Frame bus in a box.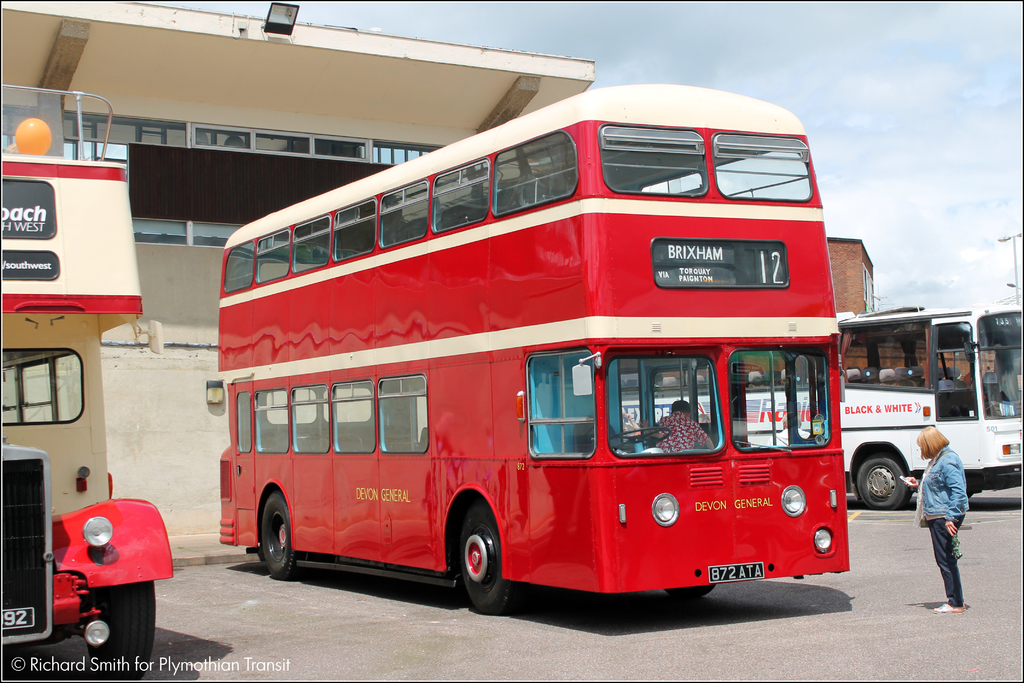
BBox(0, 83, 175, 682).
